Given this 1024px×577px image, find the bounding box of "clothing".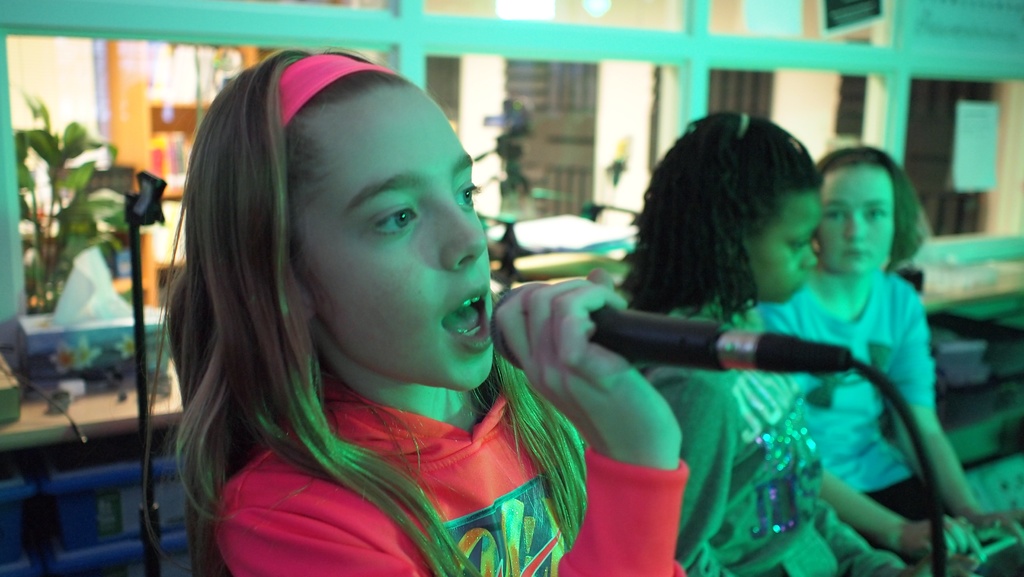
bbox=(618, 314, 909, 576).
